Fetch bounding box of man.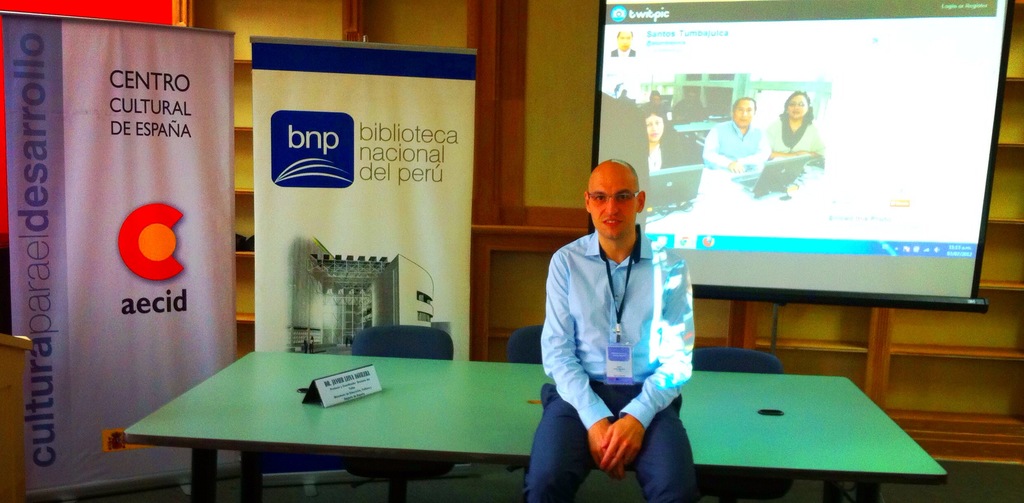
Bbox: (606, 28, 637, 60).
